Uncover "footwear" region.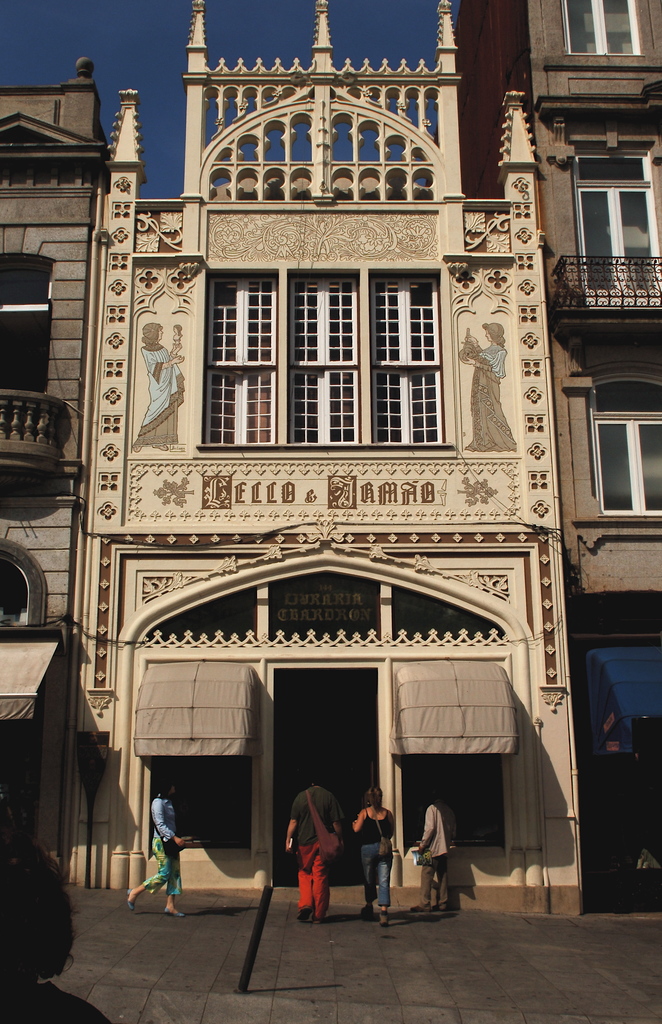
Uncovered: <bbox>127, 889, 136, 910</bbox>.
